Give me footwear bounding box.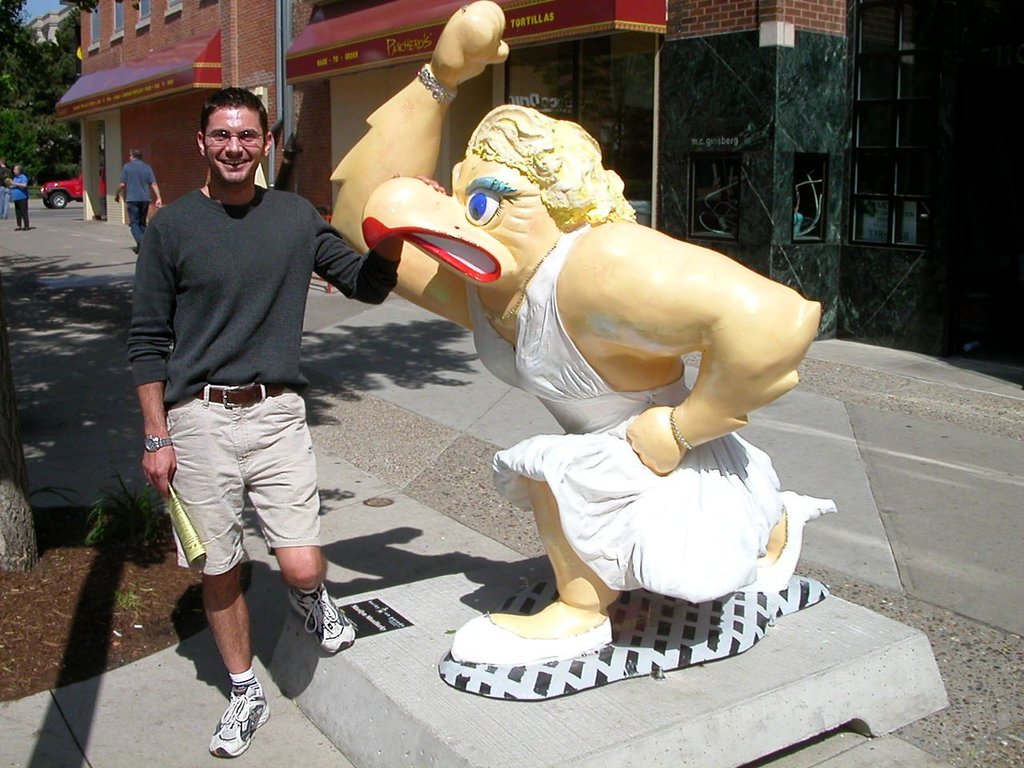
(x1=450, y1=612, x2=612, y2=672).
